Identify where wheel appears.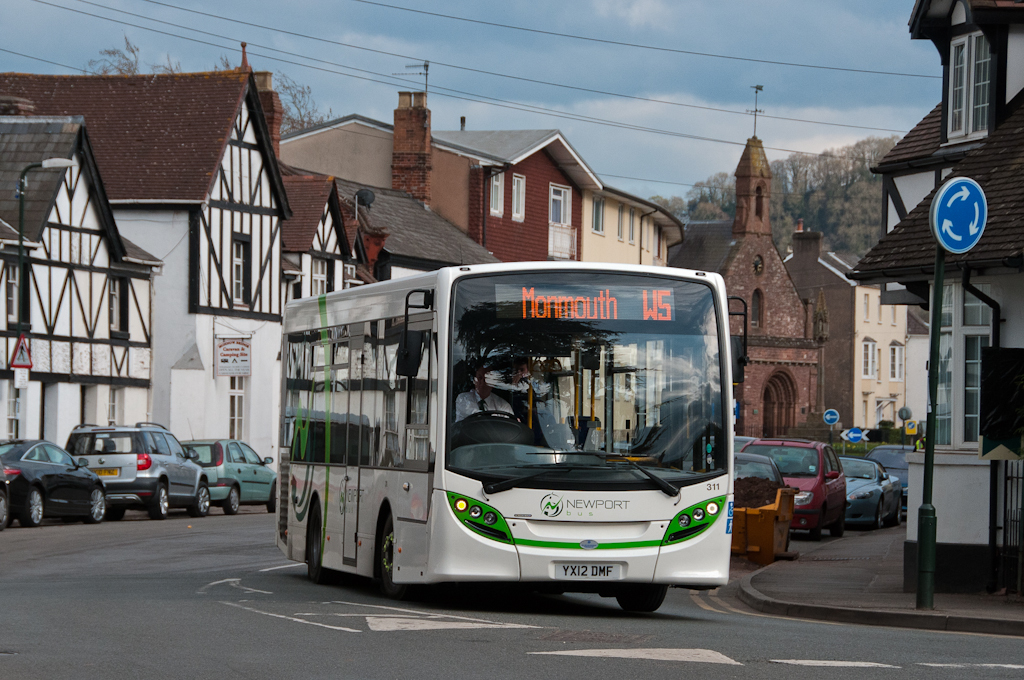
Appears at Rect(811, 520, 821, 541).
